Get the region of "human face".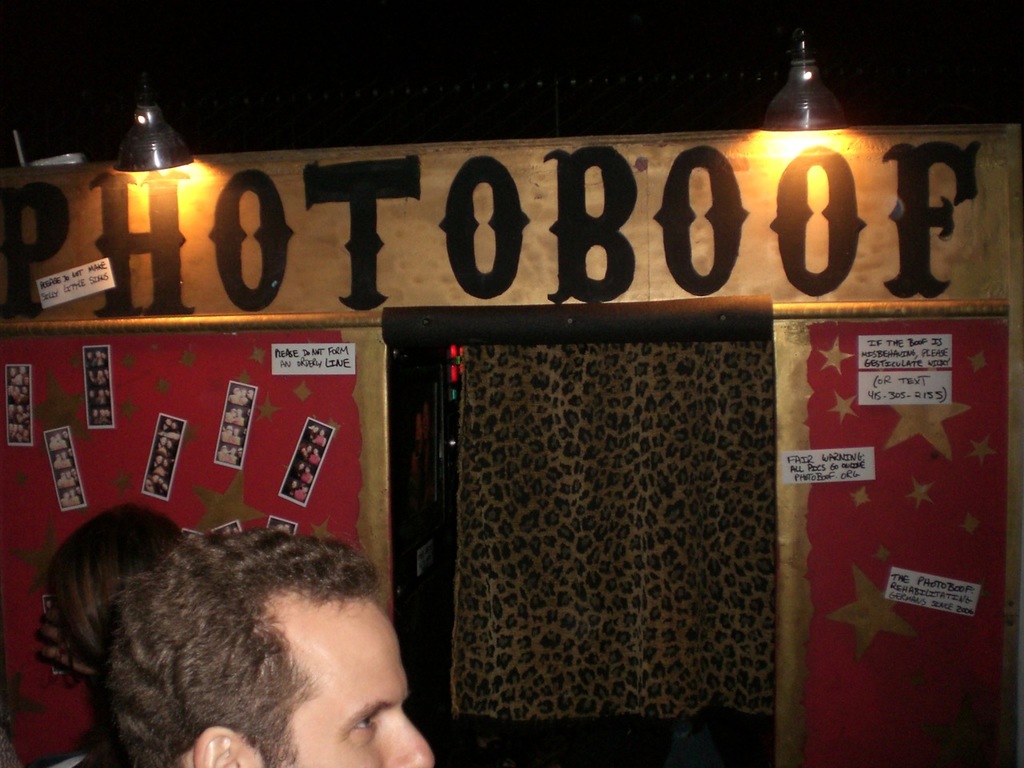
(x1=255, y1=587, x2=437, y2=767).
